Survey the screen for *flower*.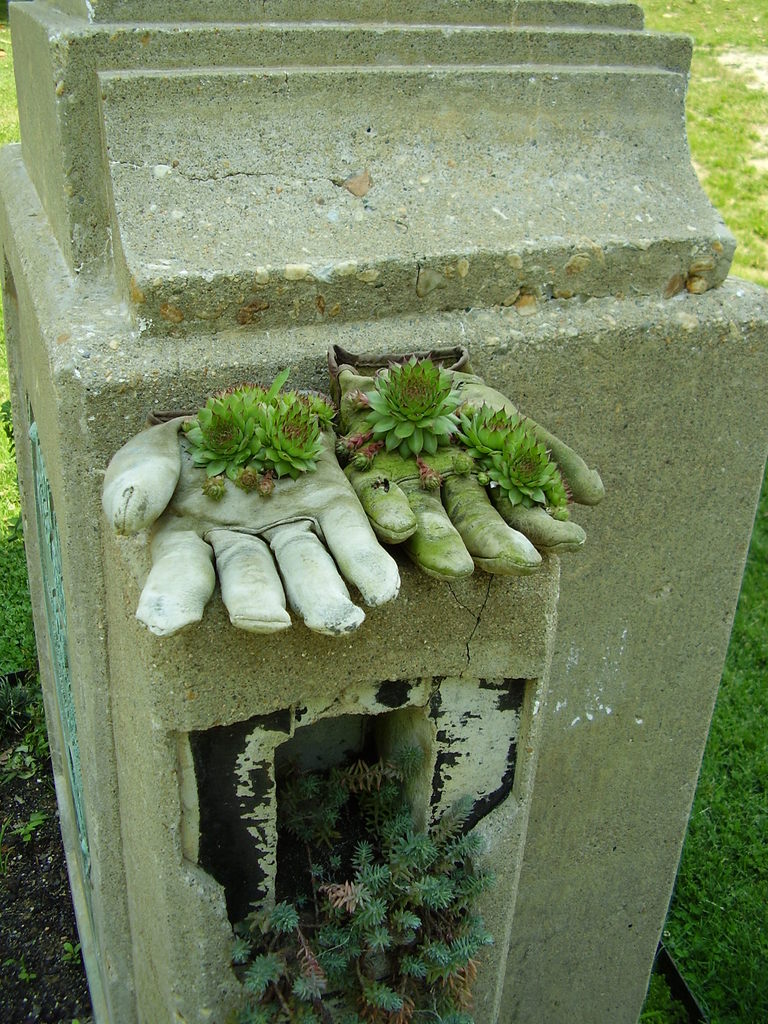
Survey found: (x1=492, y1=417, x2=577, y2=507).
